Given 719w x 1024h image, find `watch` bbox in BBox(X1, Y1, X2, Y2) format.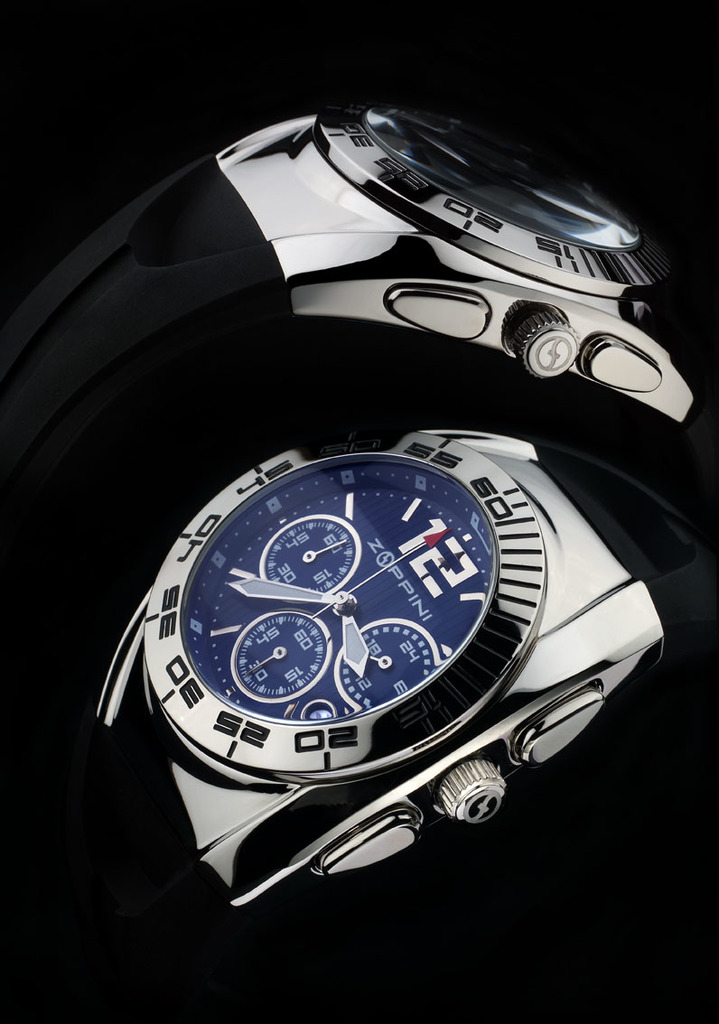
BBox(212, 105, 684, 419).
